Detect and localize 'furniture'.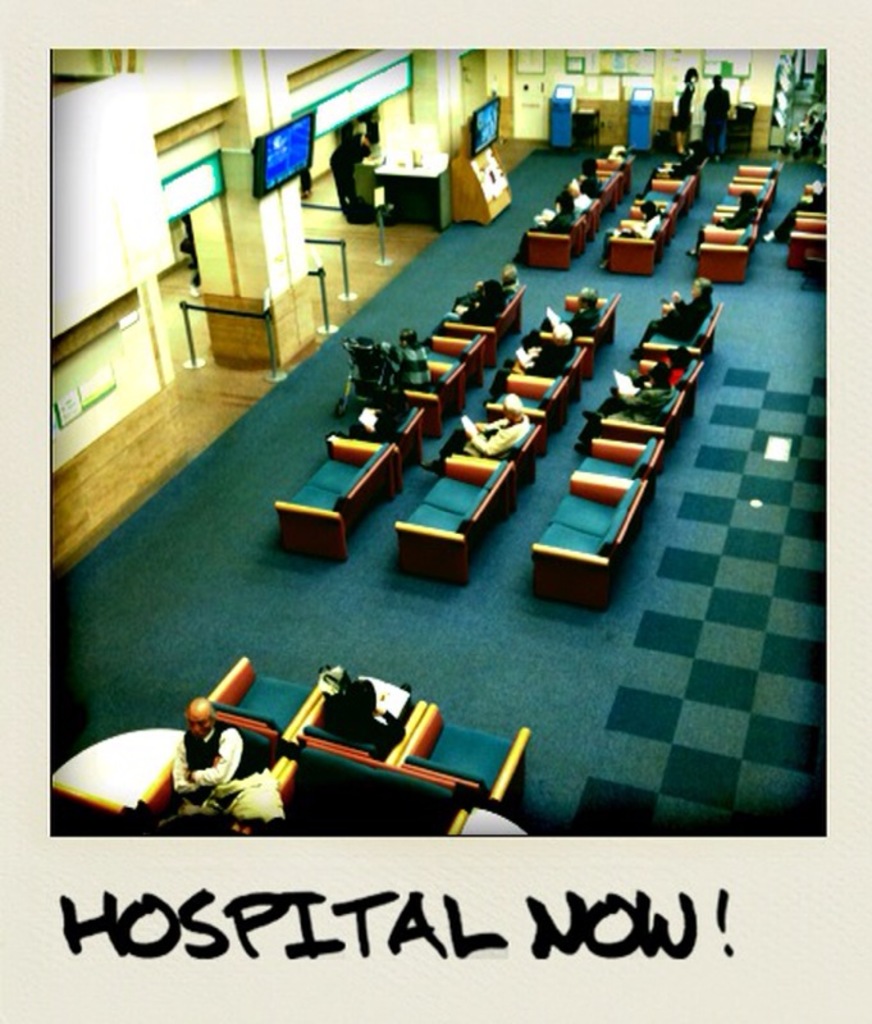
Localized at <bbox>453, 143, 513, 227</bbox>.
